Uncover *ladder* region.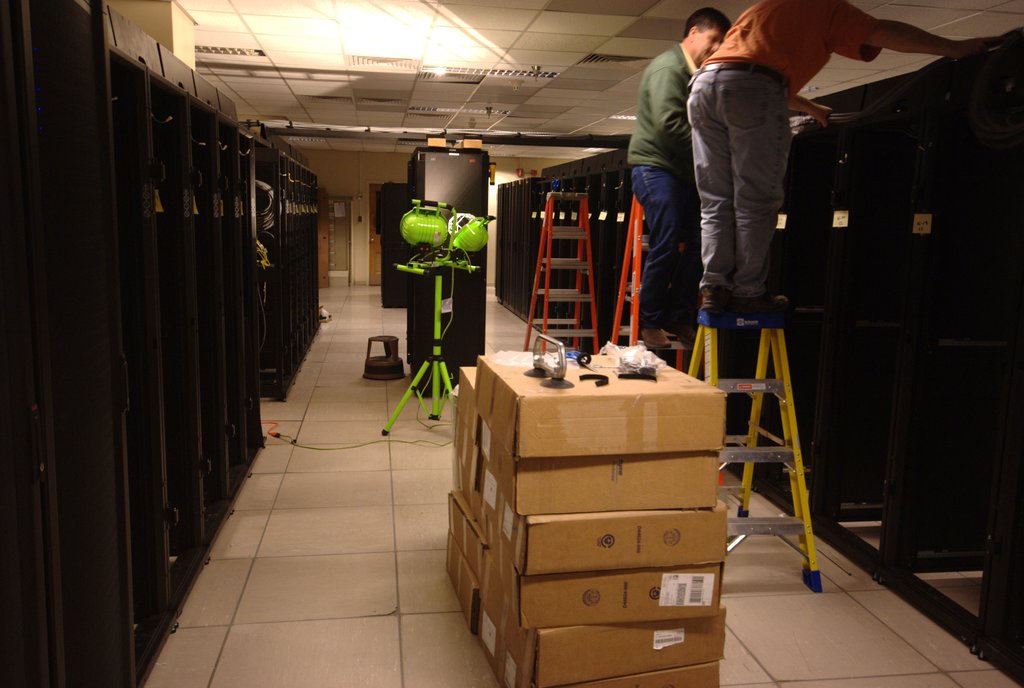
Uncovered: <bbox>606, 194, 687, 370</bbox>.
